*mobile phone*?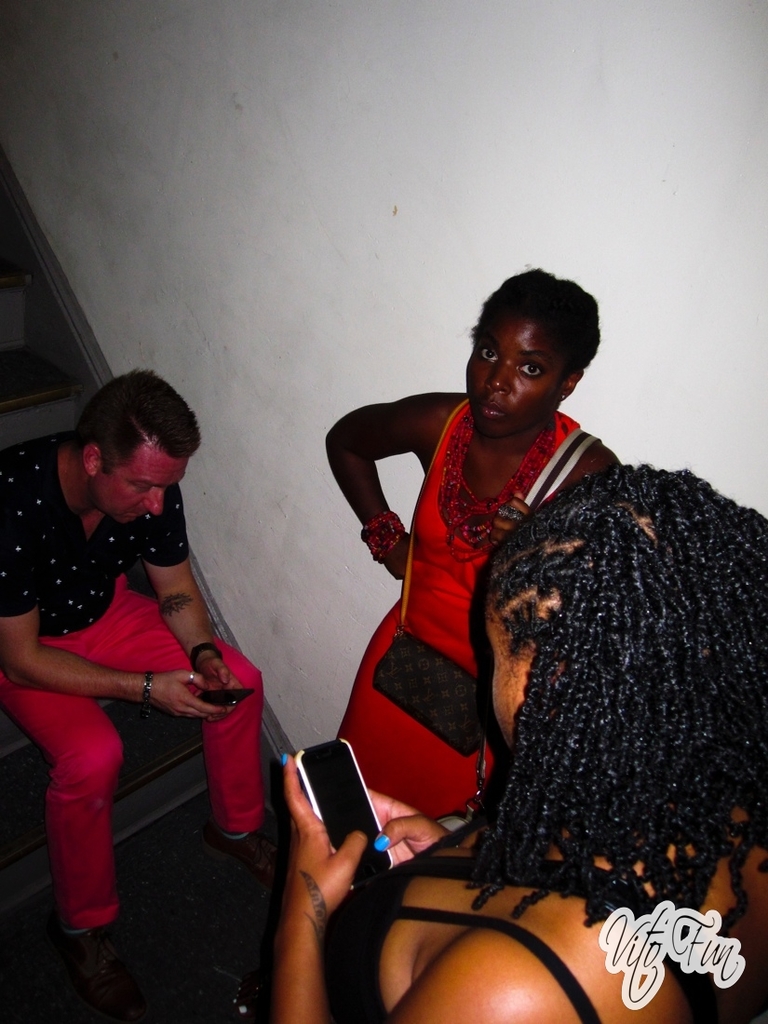
197 680 250 706
